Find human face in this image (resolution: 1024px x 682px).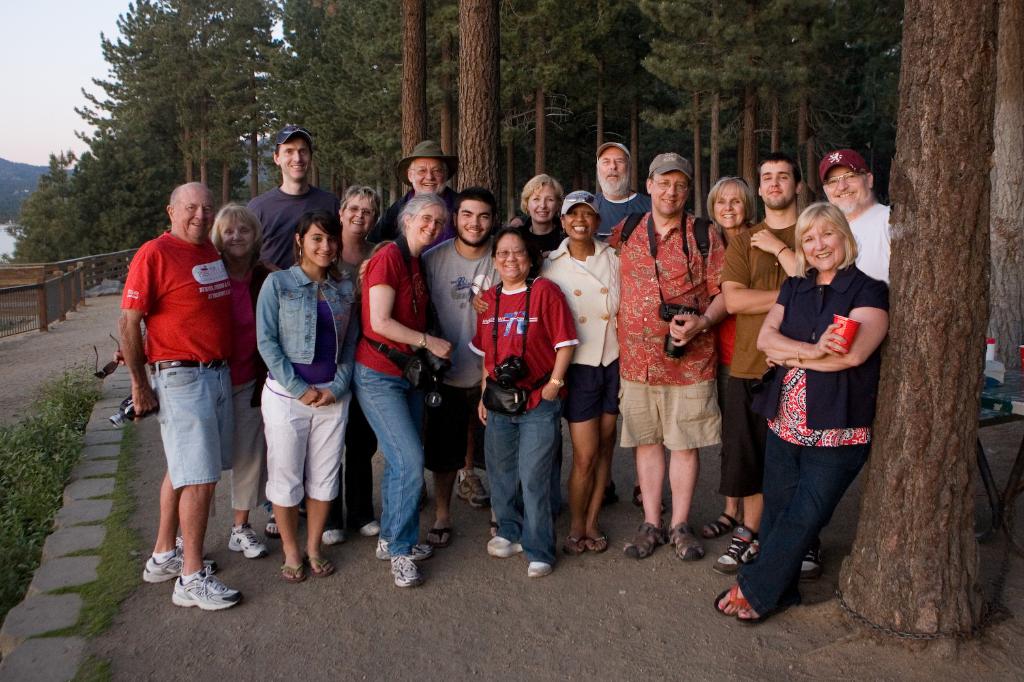
x1=278, y1=140, x2=314, y2=182.
